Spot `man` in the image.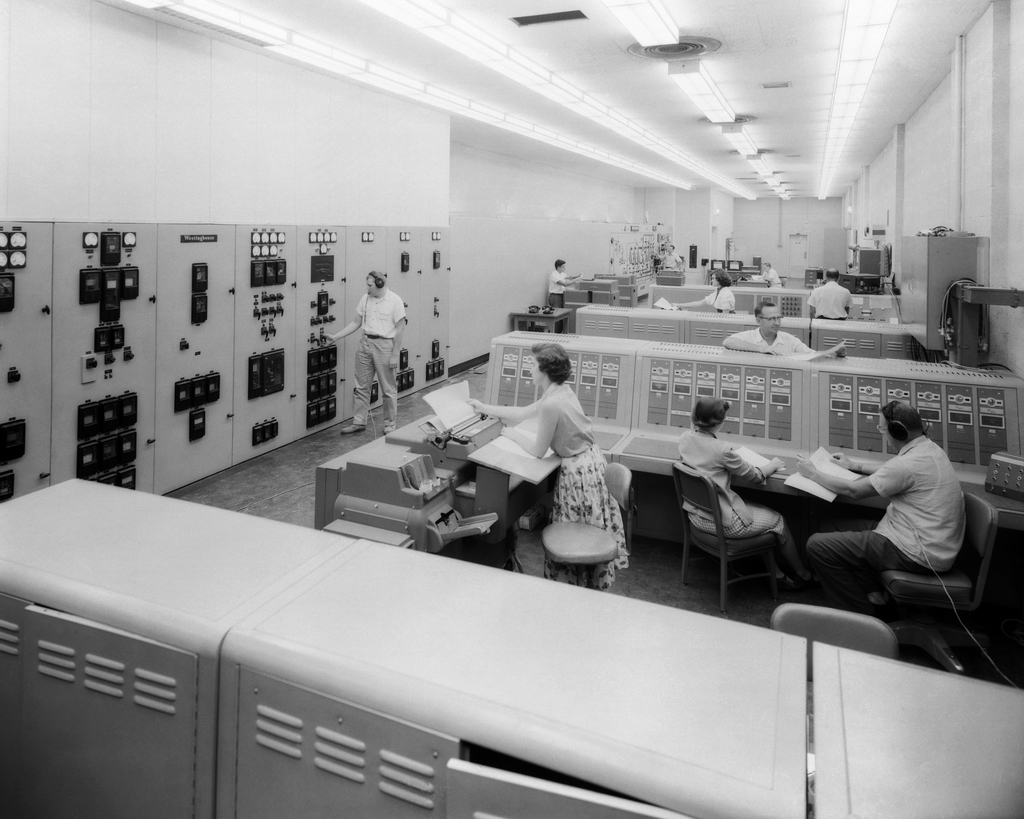
`man` found at box(655, 241, 682, 268).
